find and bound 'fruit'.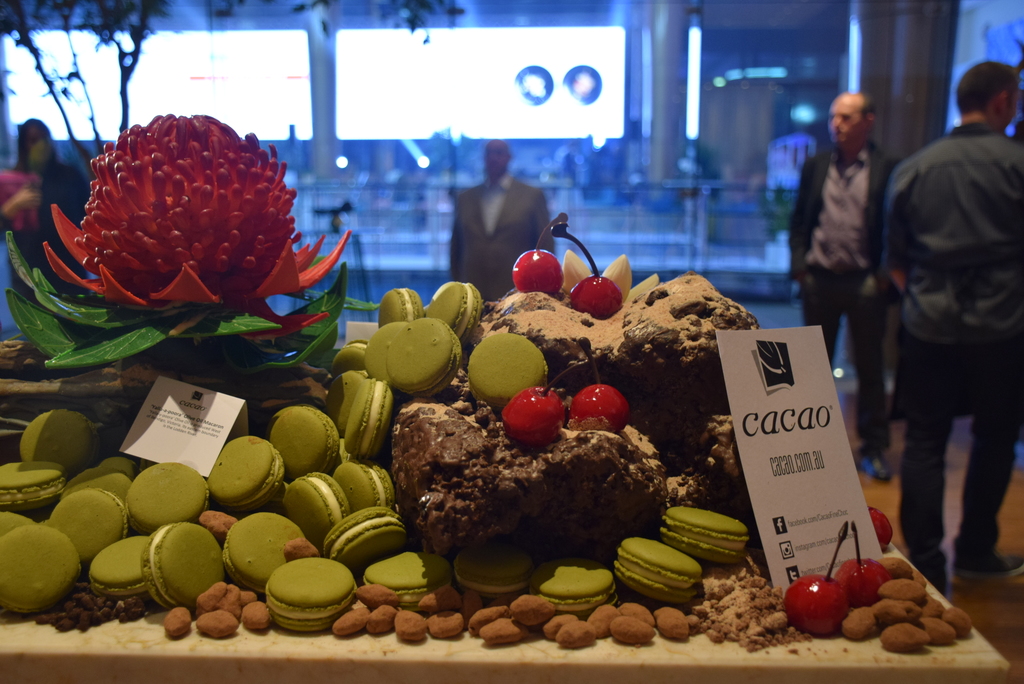
Bound: x1=552 y1=224 x2=626 y2=313.
